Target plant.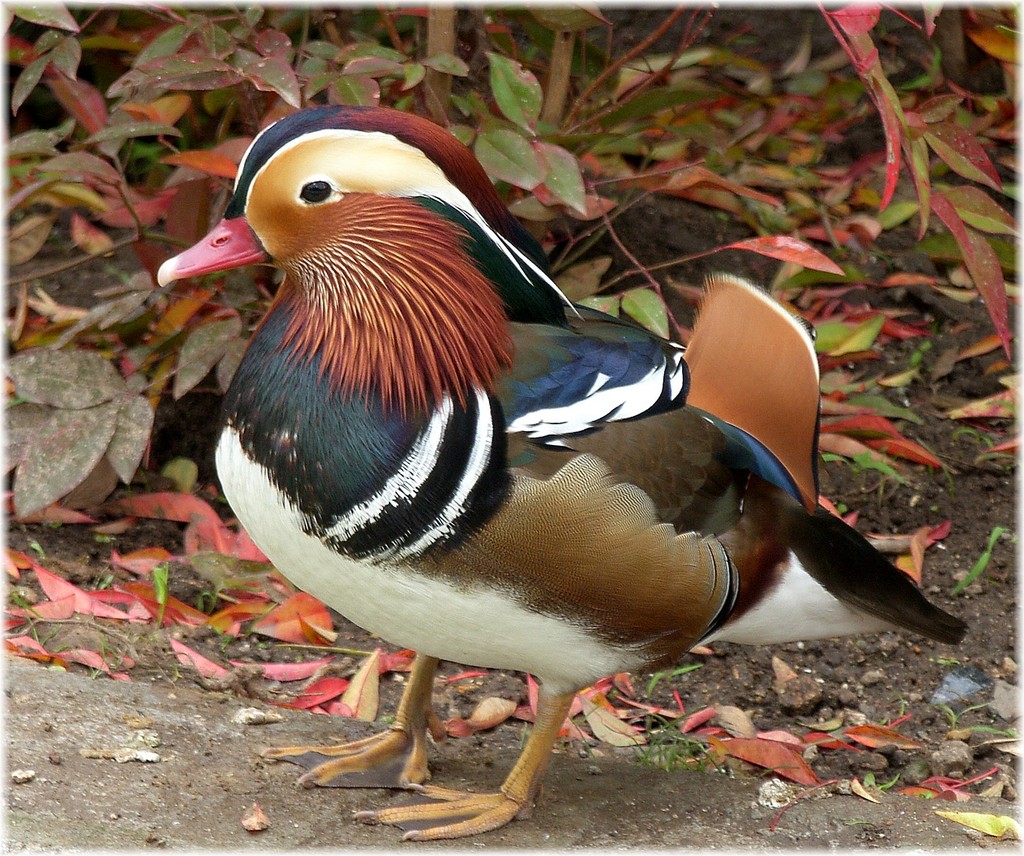
Target region: [968,726,1018,738].
